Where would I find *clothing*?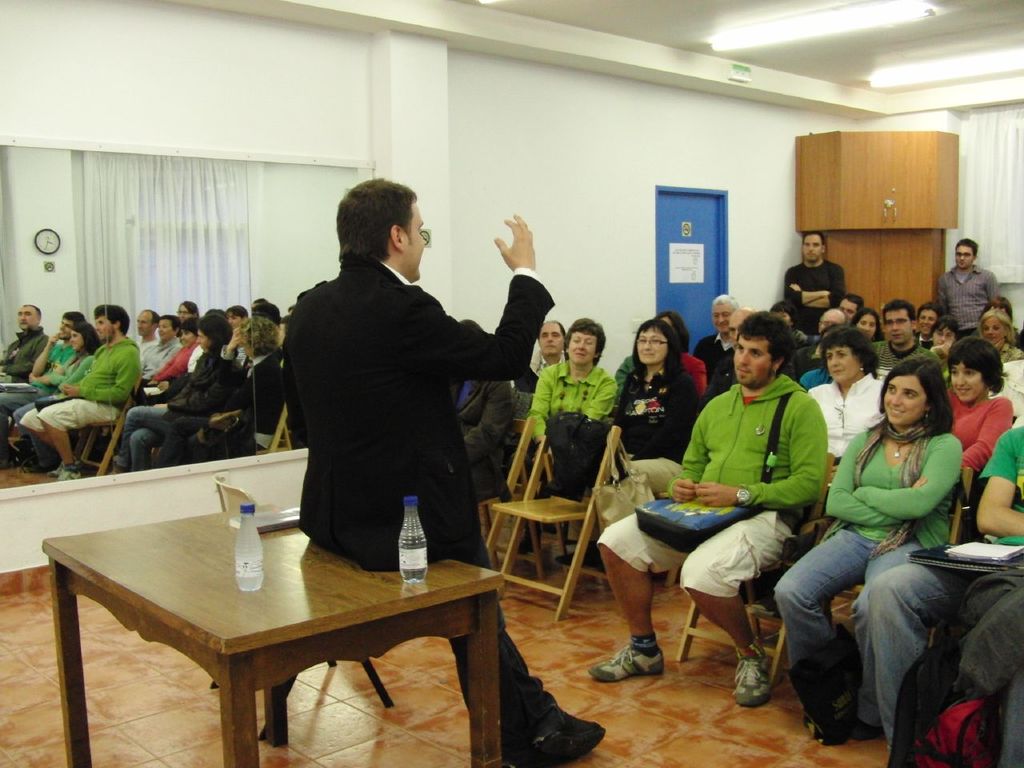
At rect(596, 372, 830, 606).
